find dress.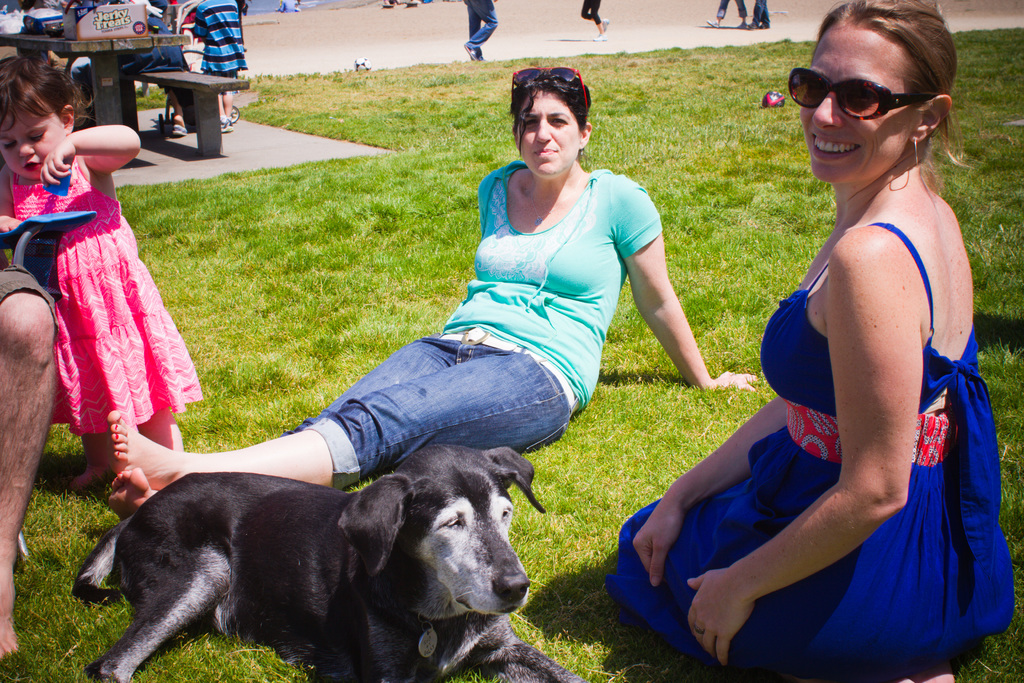
(606,220,1016,682).
